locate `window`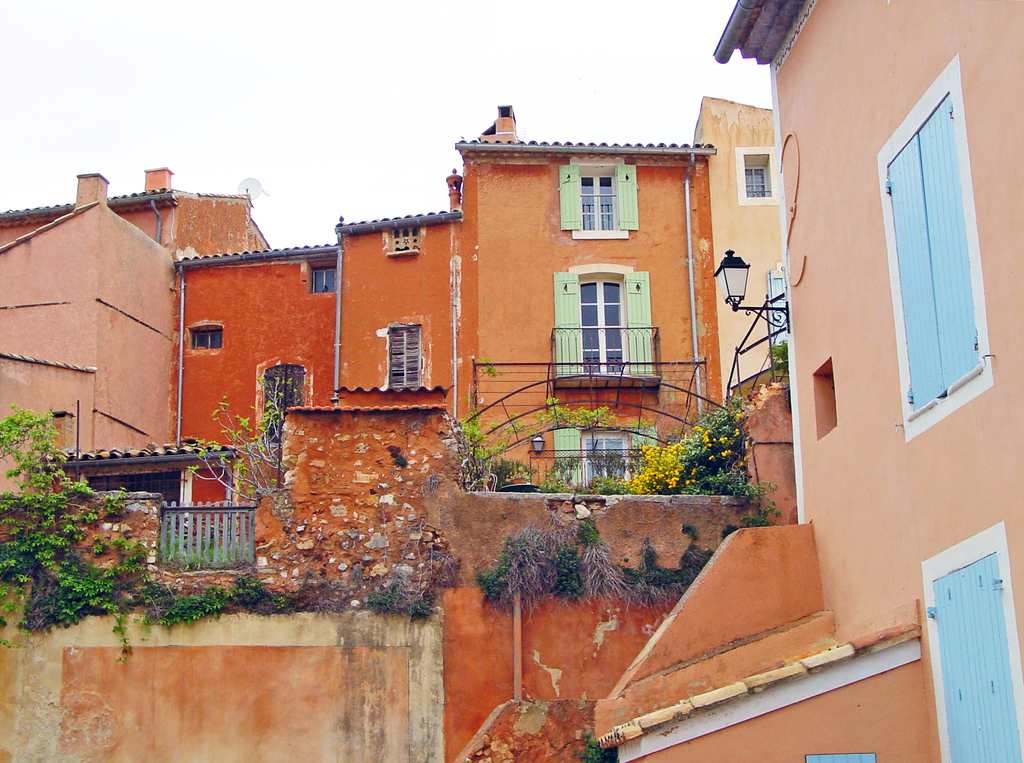
locate(810, 359, 843, 441)
